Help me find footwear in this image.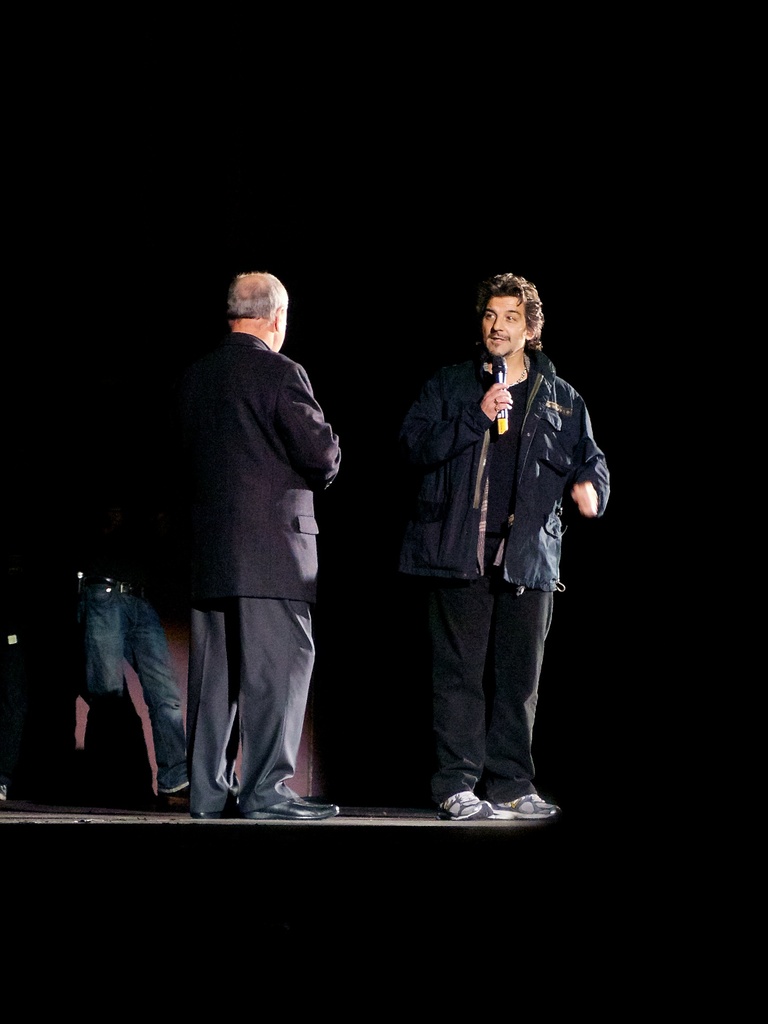
Found it: box=[491, 790, 566, 825].
